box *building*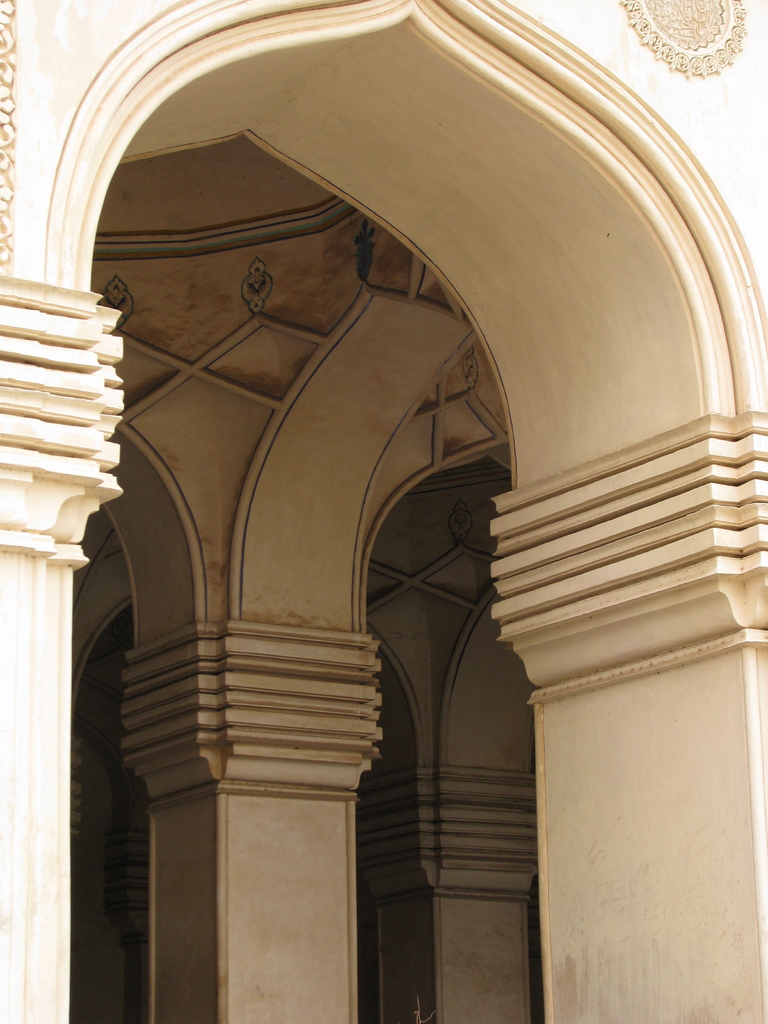
0 19 767 1020
